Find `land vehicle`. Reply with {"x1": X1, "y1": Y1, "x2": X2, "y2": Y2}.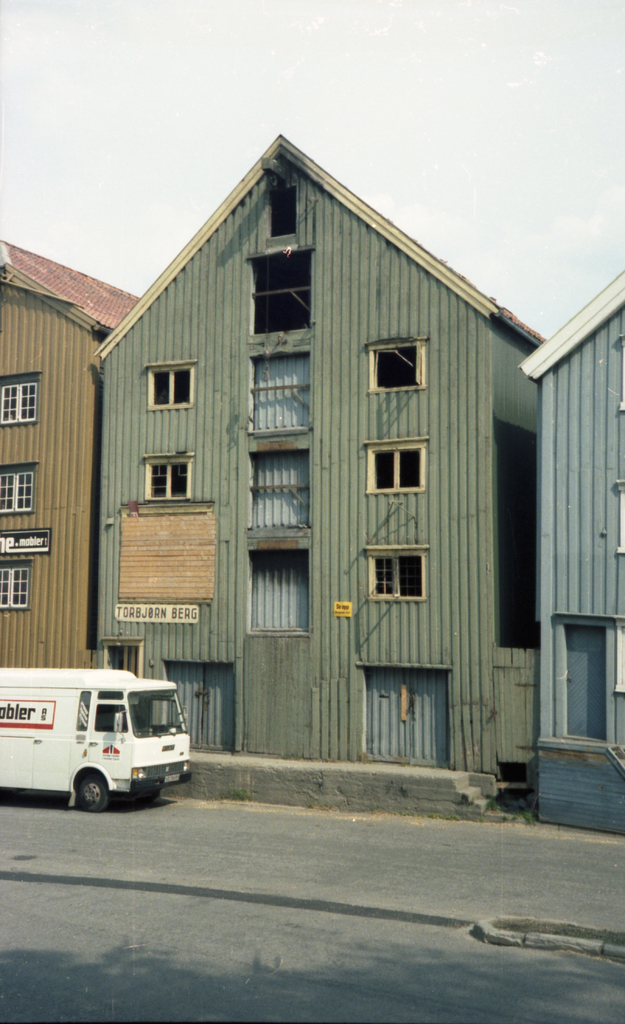
{"x1": 13, "y1": 668, "x2": 180, "y2": 826}.
